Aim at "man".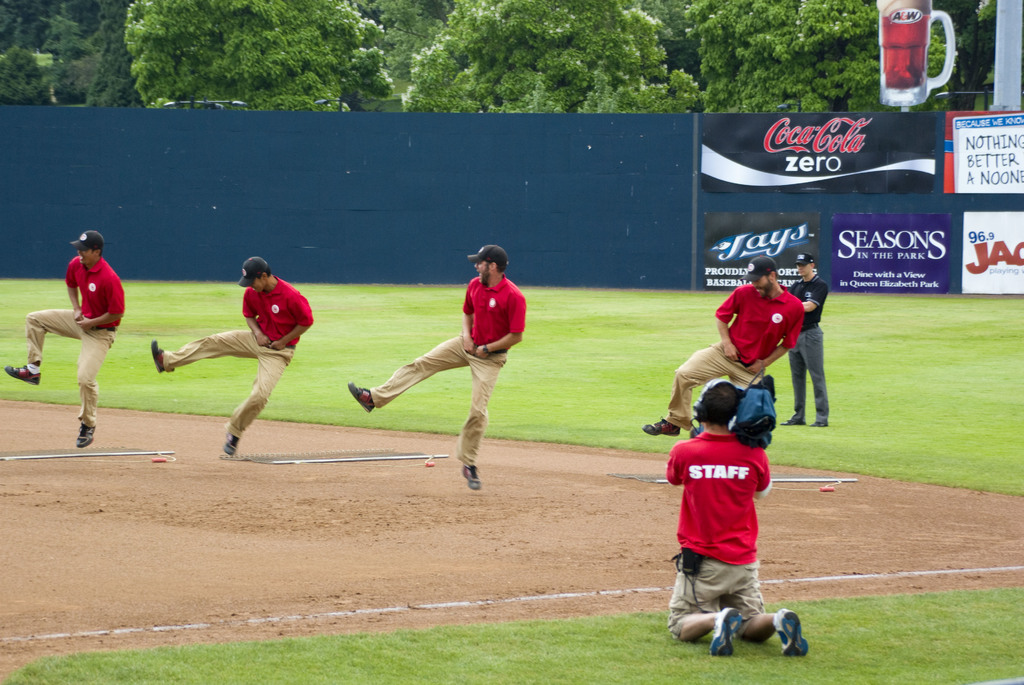
Aimed at [x1=664, y1=375, x2=811, y2=649].
